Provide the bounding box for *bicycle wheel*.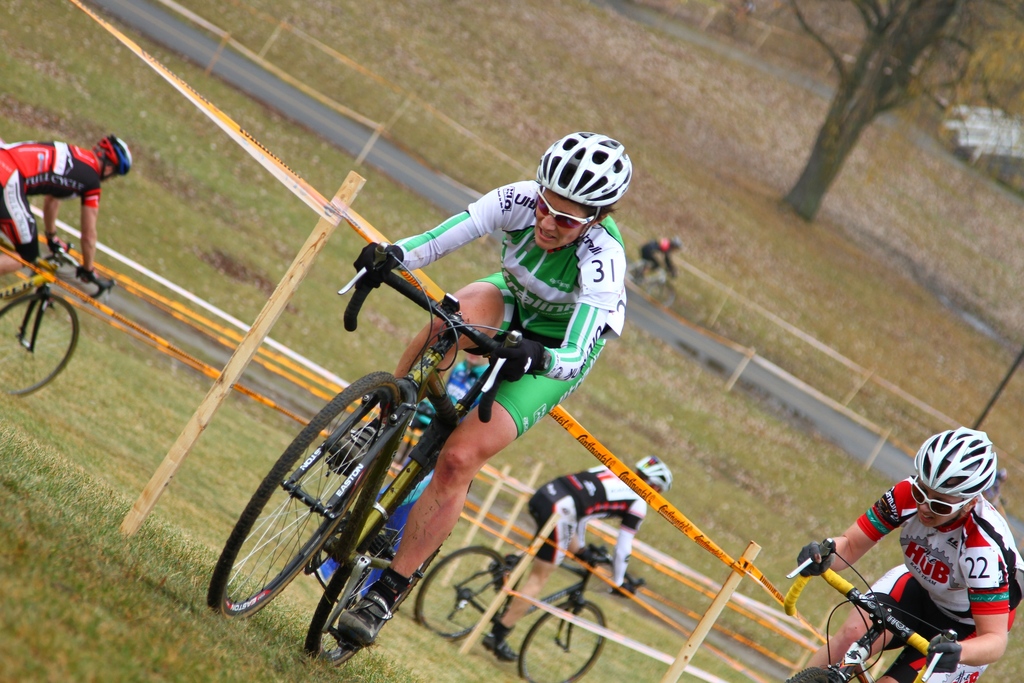
<region>223, 393, 403, 631</region>.
